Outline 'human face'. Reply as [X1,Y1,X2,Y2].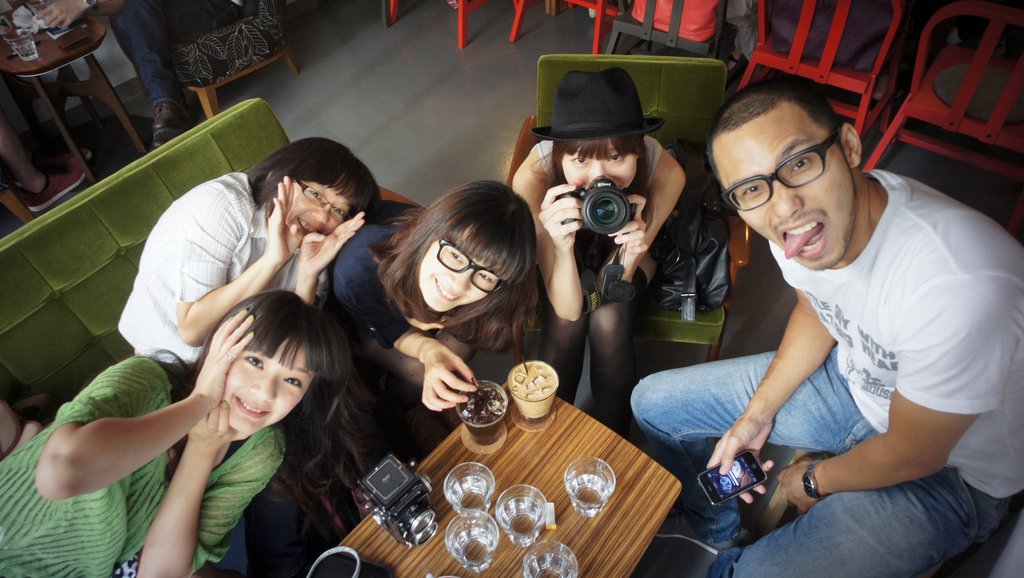
[419,230,504,307].
